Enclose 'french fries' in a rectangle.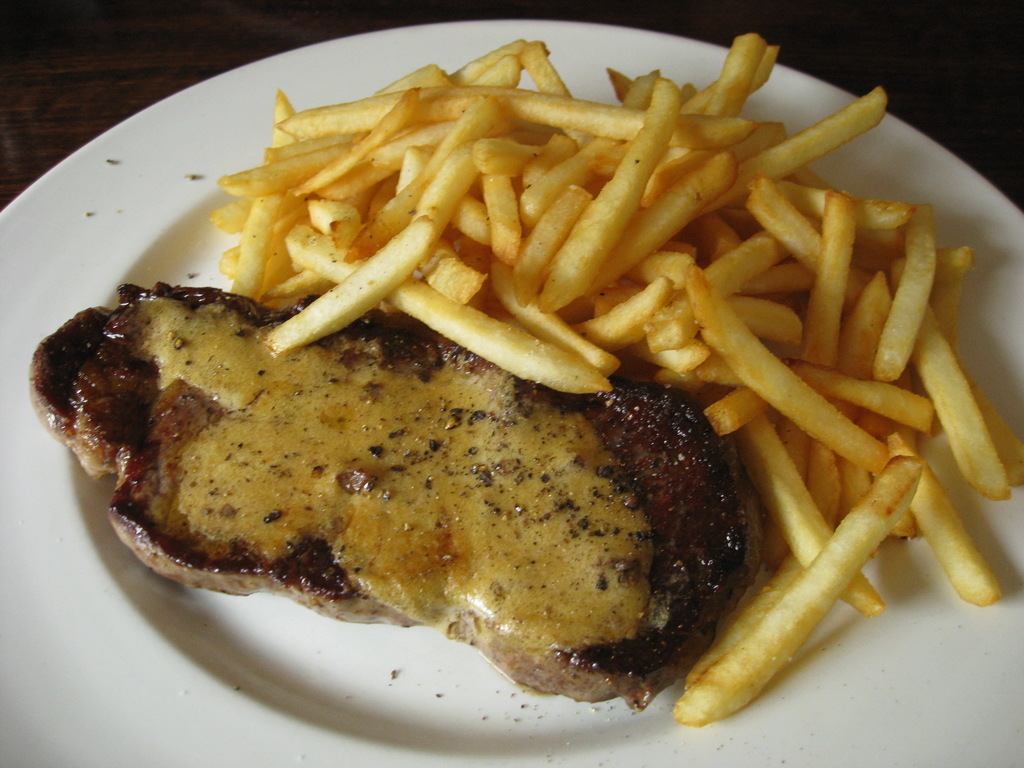
[573,279,673,349].
